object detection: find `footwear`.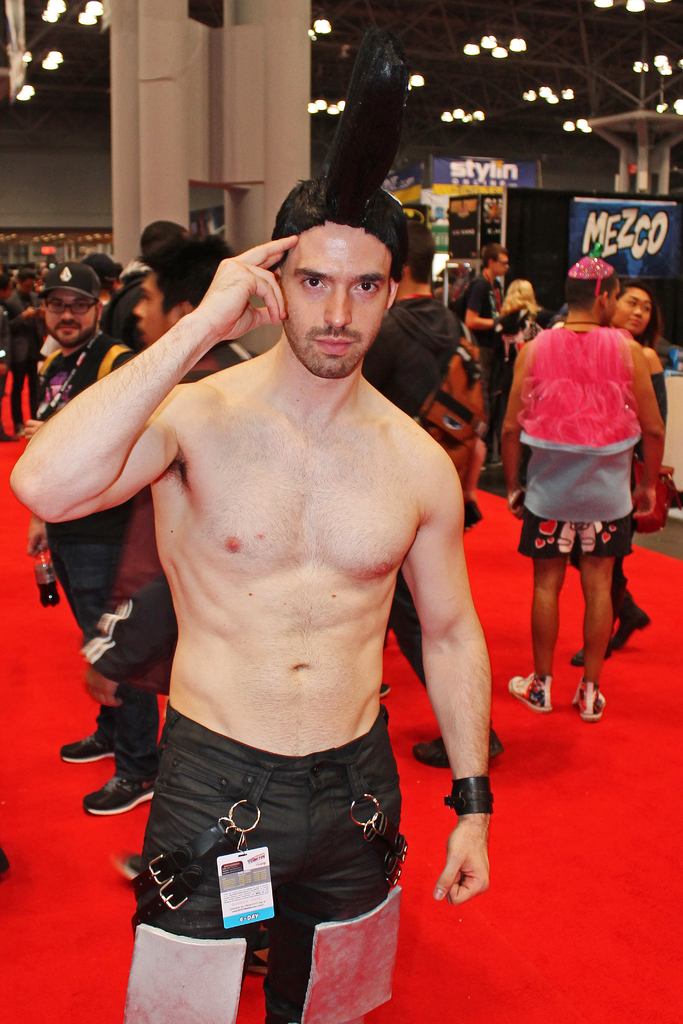
x1=413, y1=731, x2=511, y2=767.
